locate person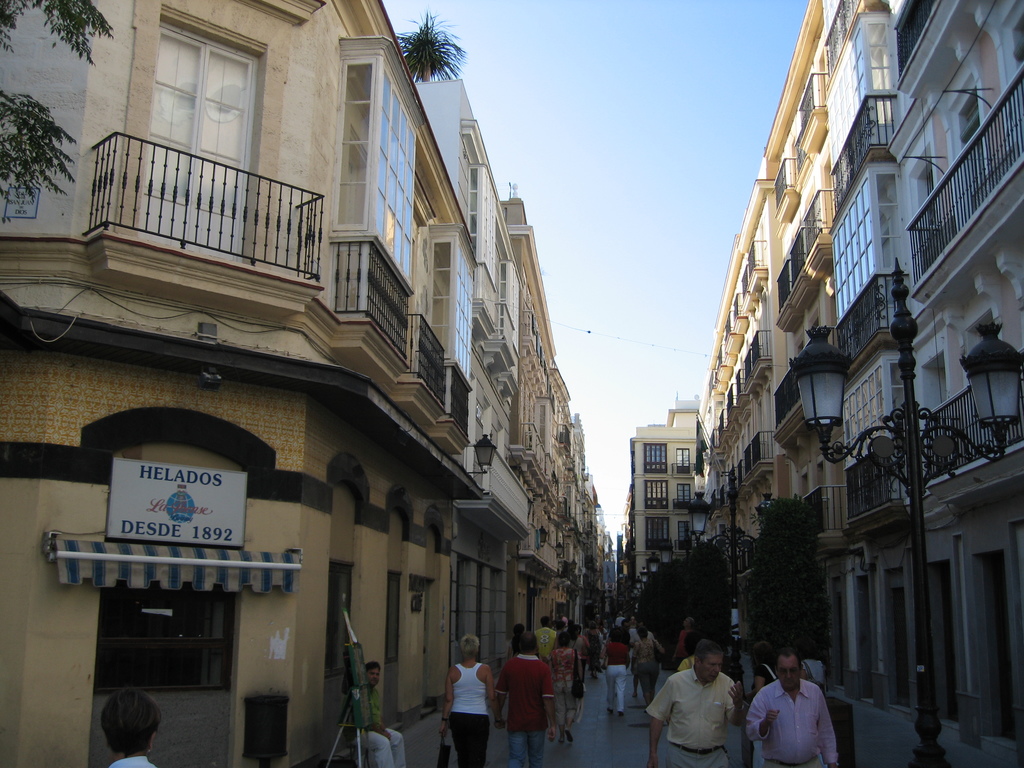
650,639,739,764
